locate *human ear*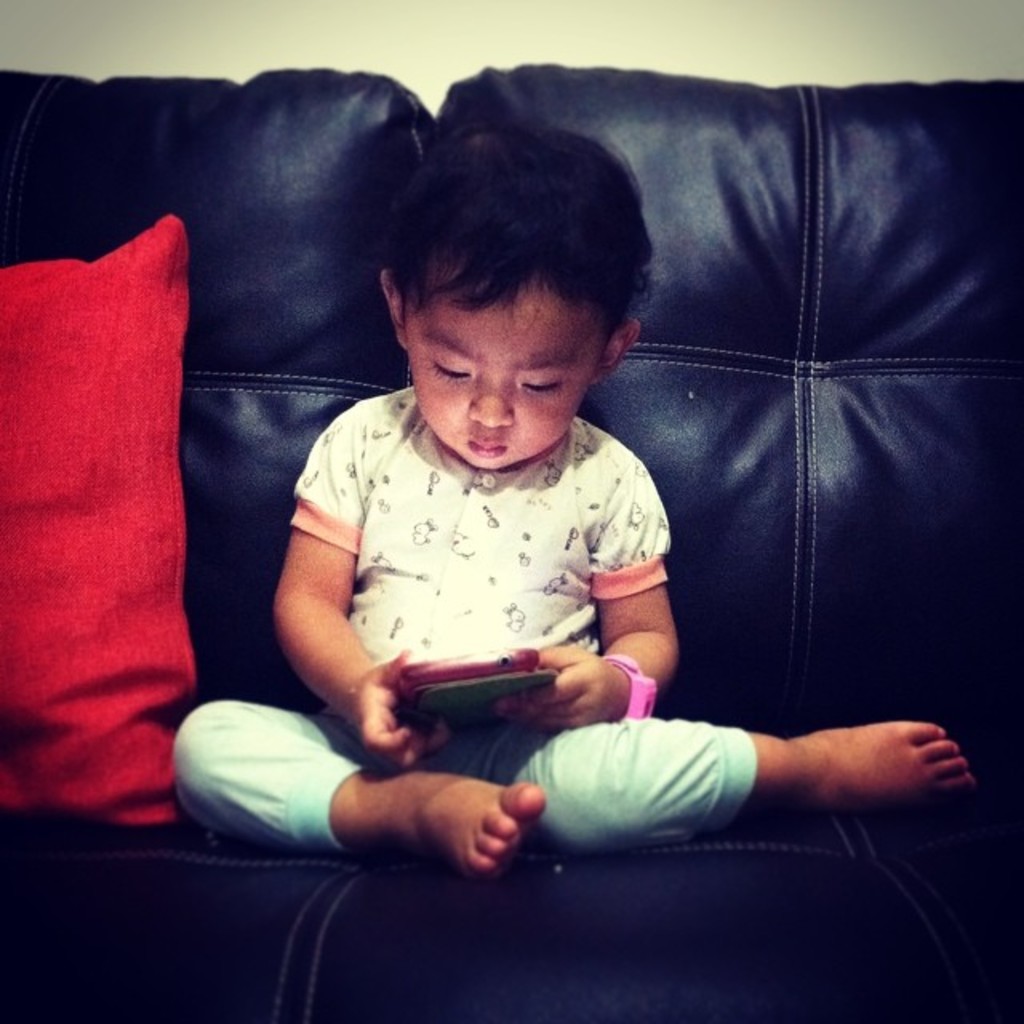
box(378, 270, 405, 350)
